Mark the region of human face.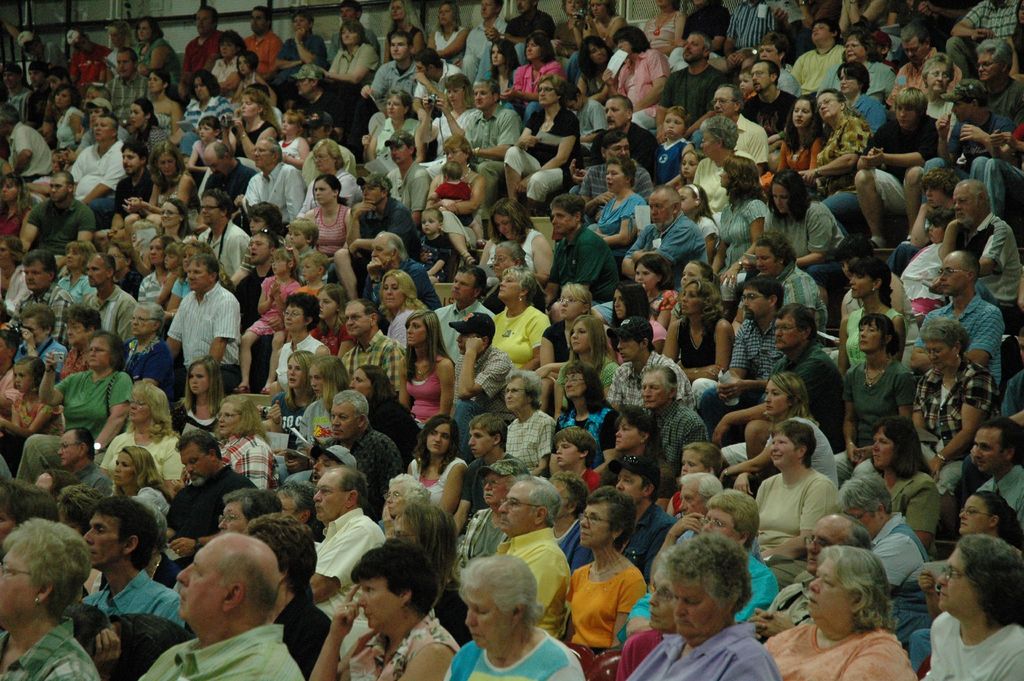
Region: [left=525, top=40, right=538, bottom=60].
